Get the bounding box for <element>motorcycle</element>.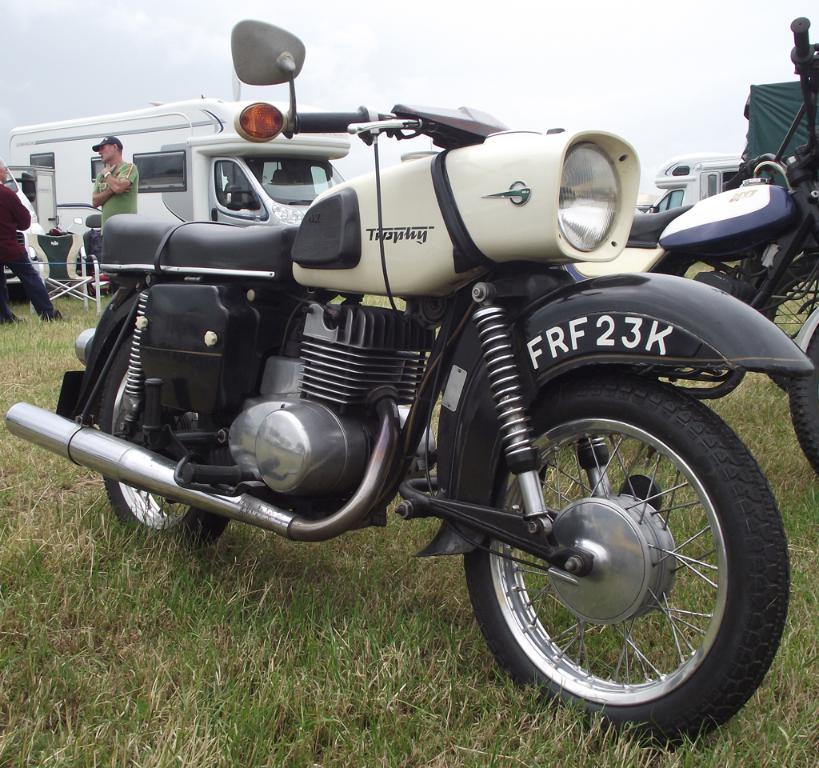
Rect(562, 18, 815, 470).
